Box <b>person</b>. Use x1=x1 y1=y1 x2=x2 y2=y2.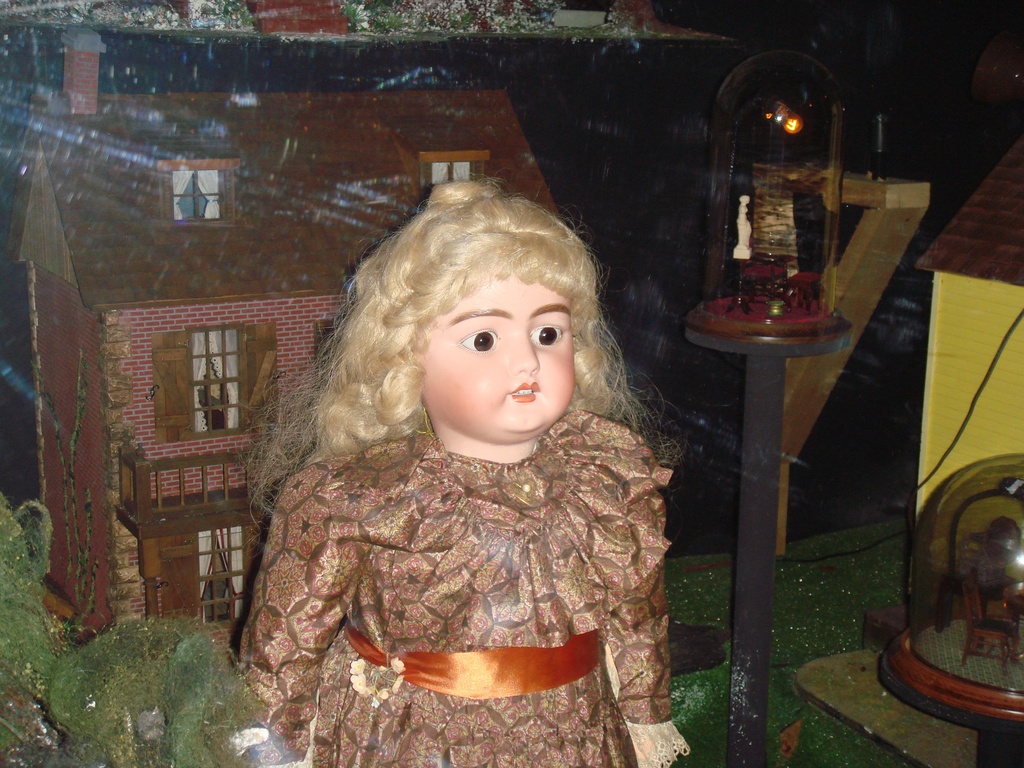
x1=234 y1=172 x2=690 y2=767.
